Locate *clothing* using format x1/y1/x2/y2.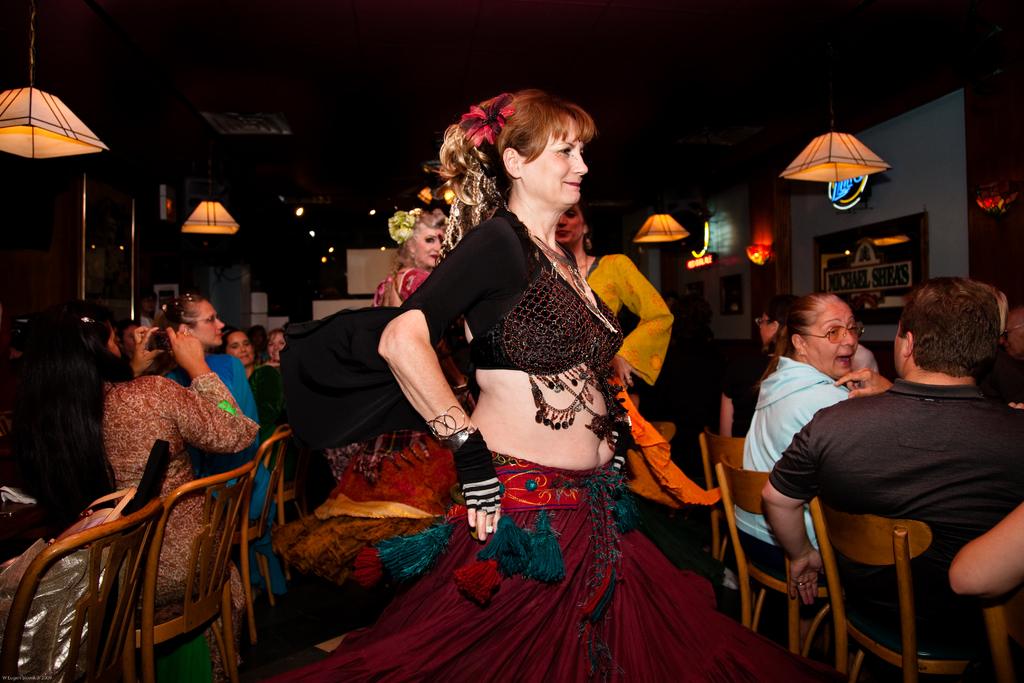
729/350/858/563.
